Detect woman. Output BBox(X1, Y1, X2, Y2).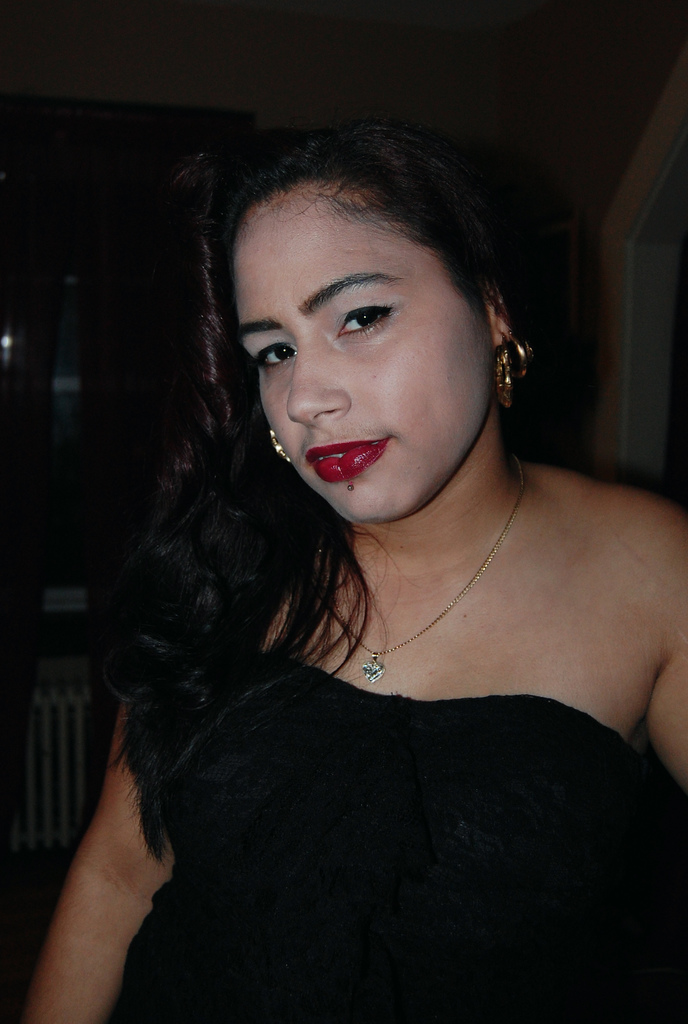
BBox(33, 102, 687, 998).
